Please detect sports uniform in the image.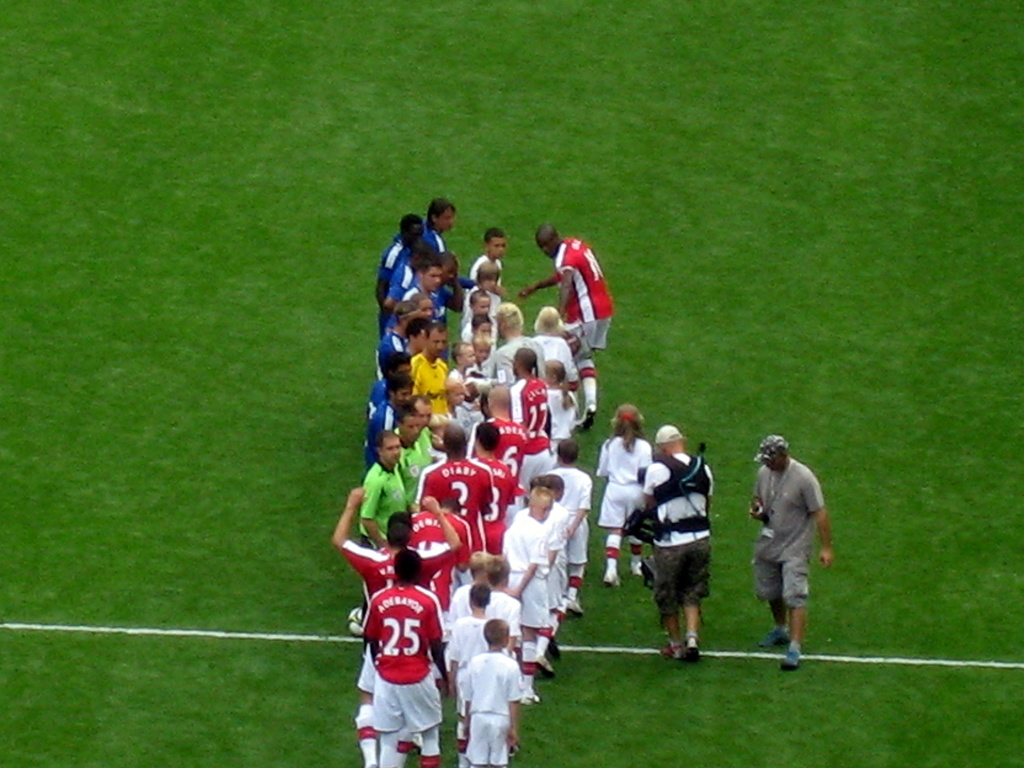
394, 225, 446, 252.
